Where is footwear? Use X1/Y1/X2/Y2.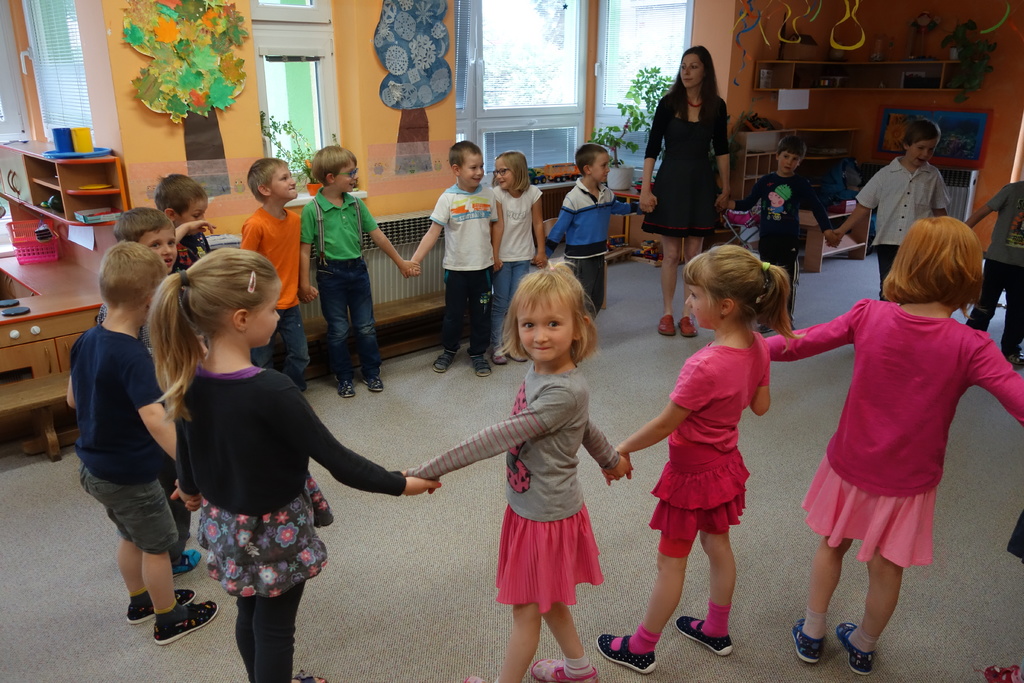
152/602/217/646.
